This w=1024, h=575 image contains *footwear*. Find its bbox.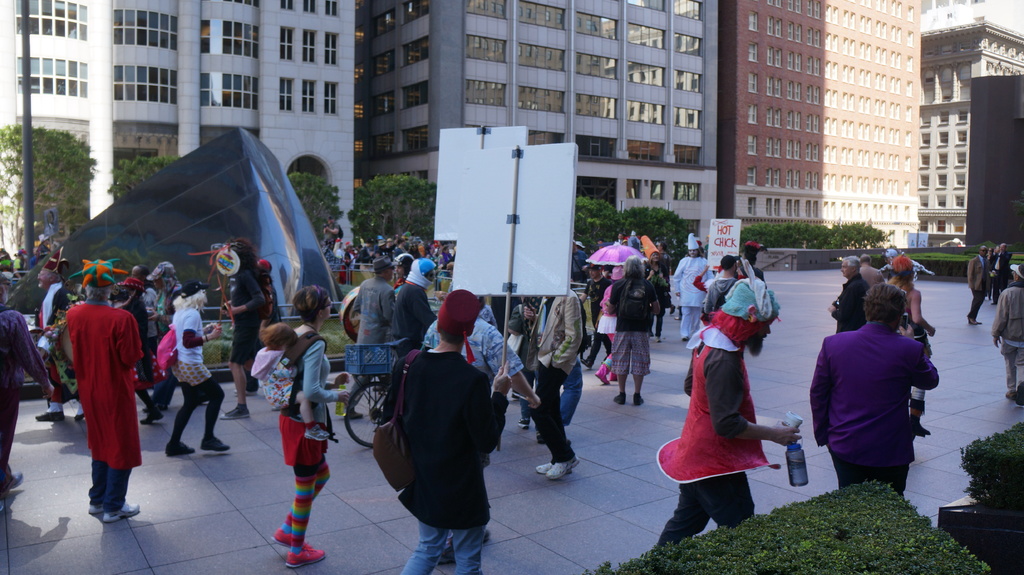
pyautogui.locateOnScreen(35, 411, 68, 420).
